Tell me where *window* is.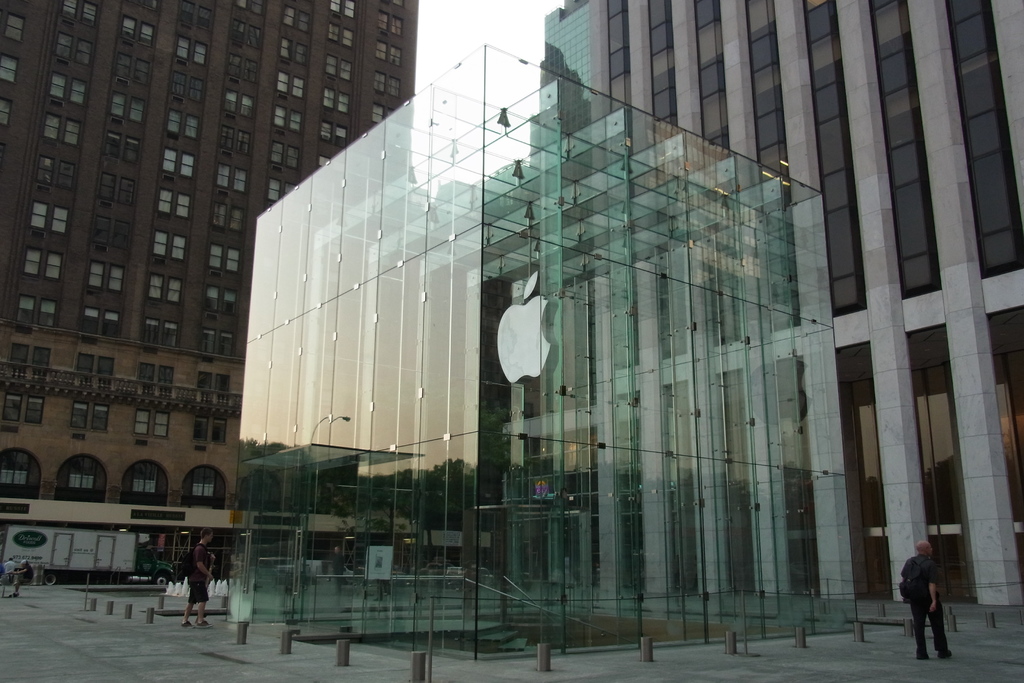
*window* is at pyautogui.locateOnScreen(24, 199, 51, 233).
